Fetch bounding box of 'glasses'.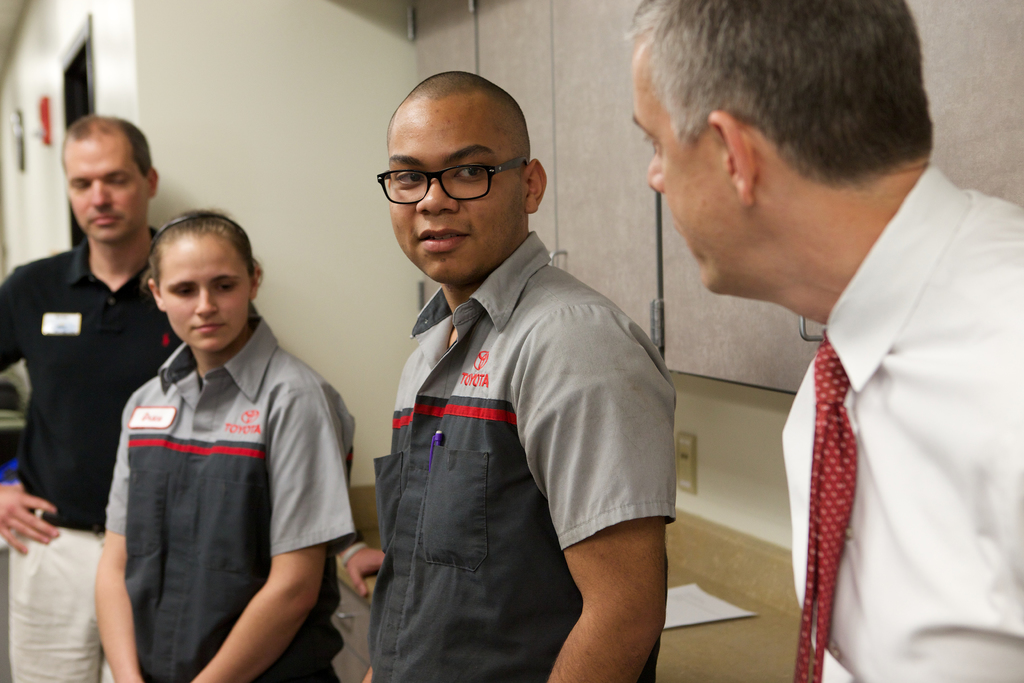
Bbox: pyautogui.locateOnScreen(373, 145, 540, 204).
